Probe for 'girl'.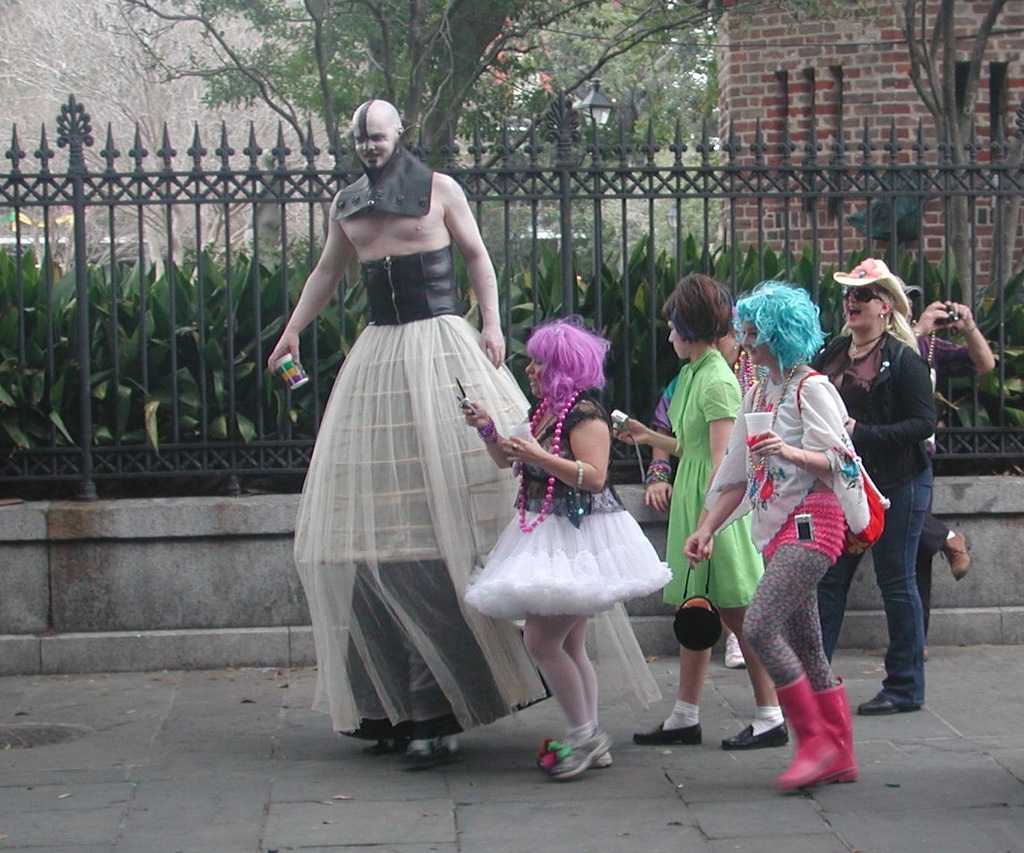
Probe result: pyautogui.locateOnScreen(613, 268, 793, 749).
